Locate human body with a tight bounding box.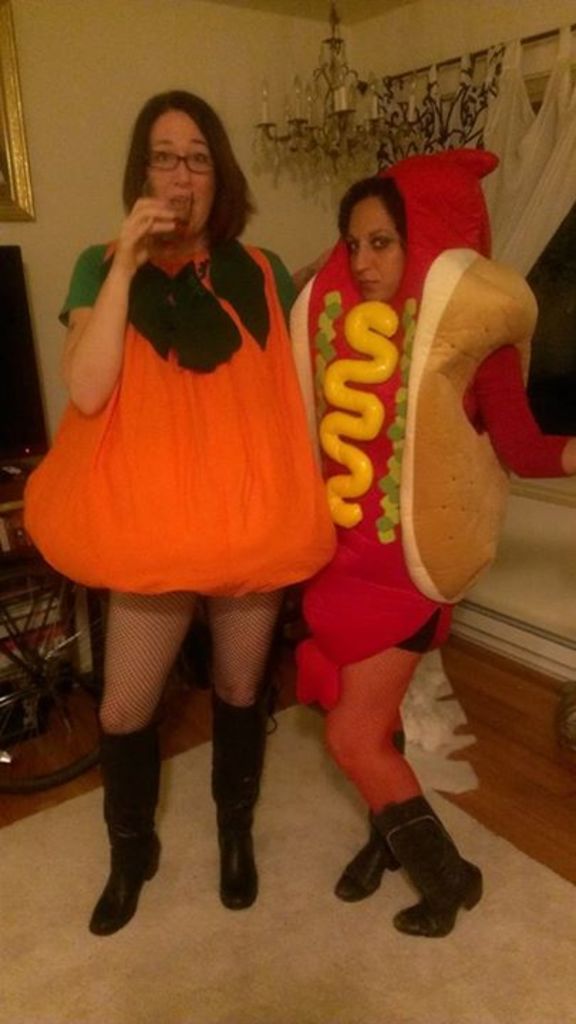
[276,149,575,943].
